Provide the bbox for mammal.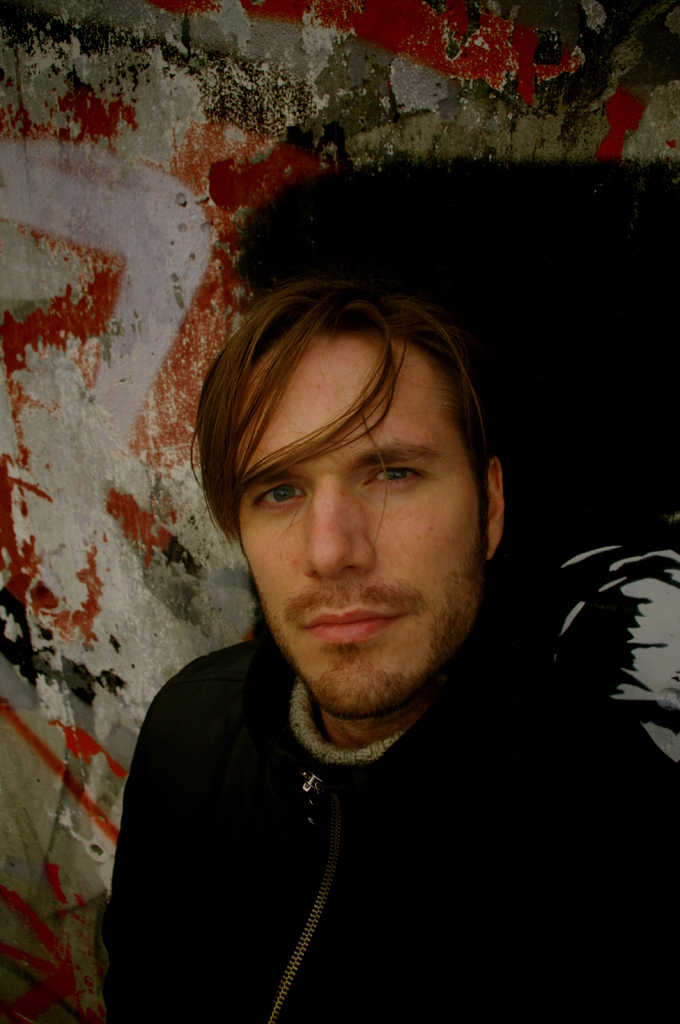
bbox=(107, 275, 678, 1019).
